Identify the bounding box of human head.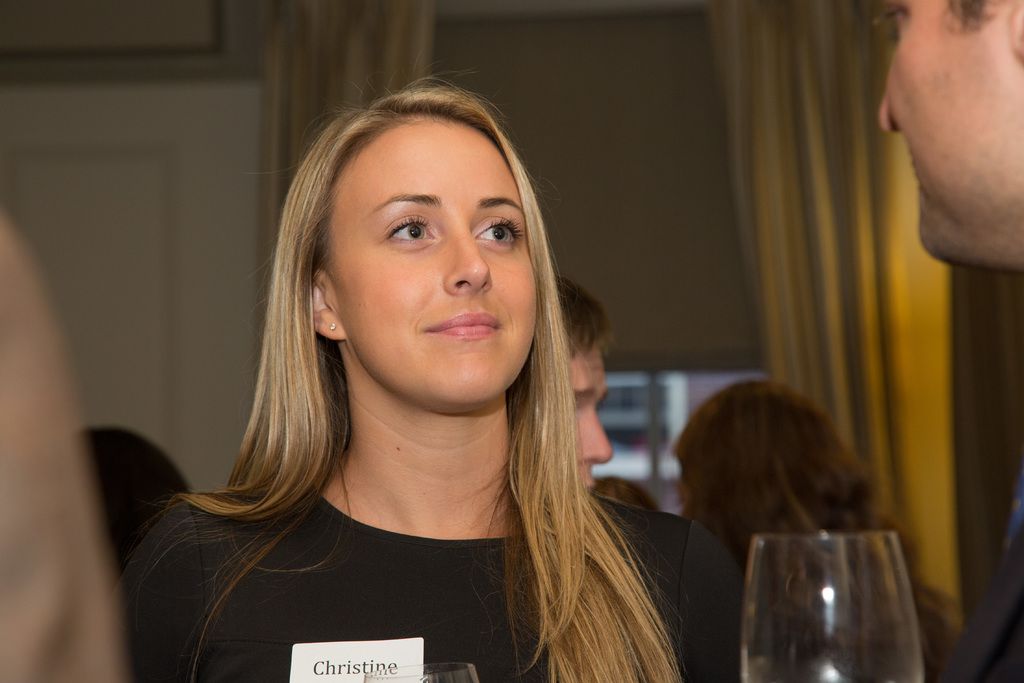
<bbox>549, 268, 615, 502</bbox>.
